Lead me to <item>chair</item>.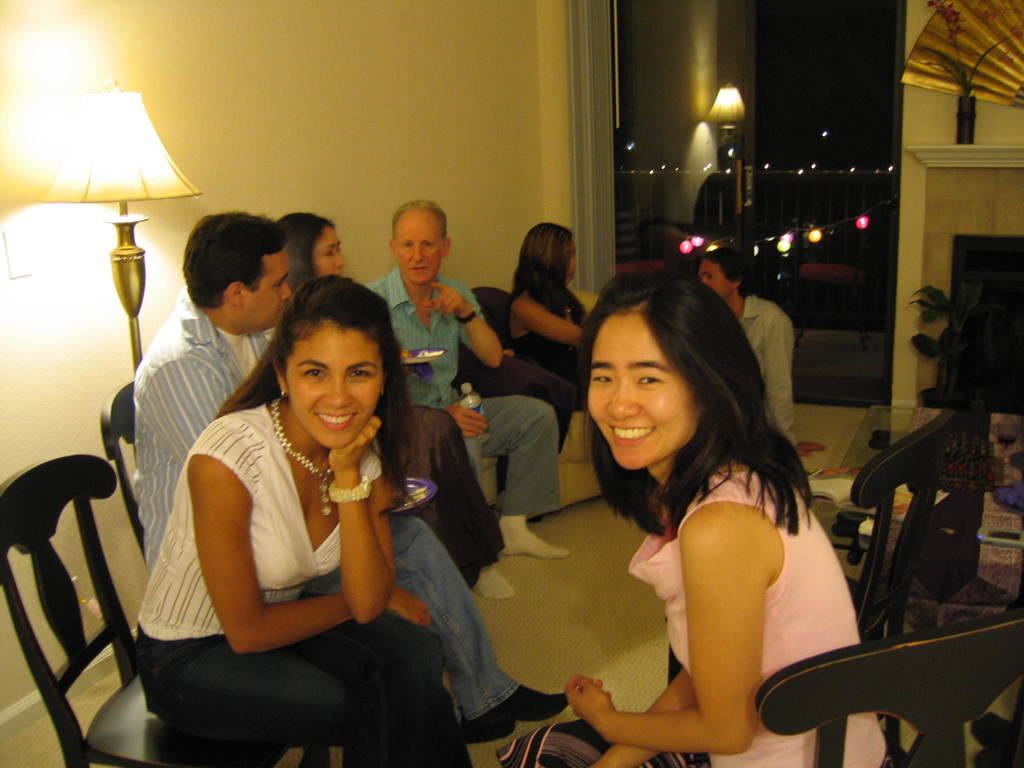
Lead to BBox(97, 382, 148, 558).
